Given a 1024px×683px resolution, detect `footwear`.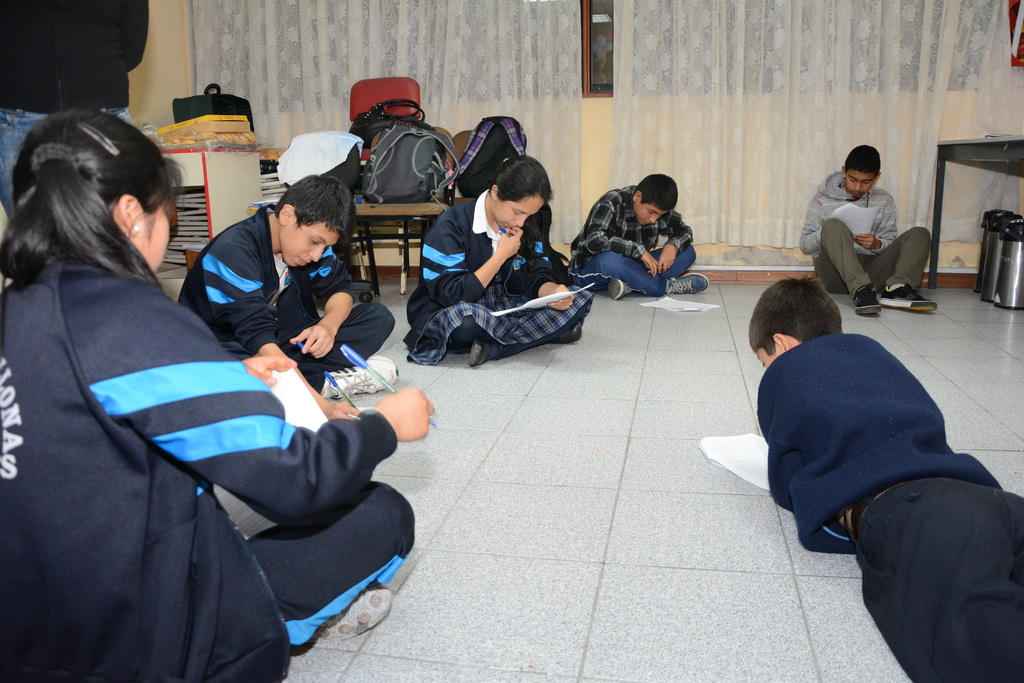
[left=609, top=278, right=634, bottom=303].
